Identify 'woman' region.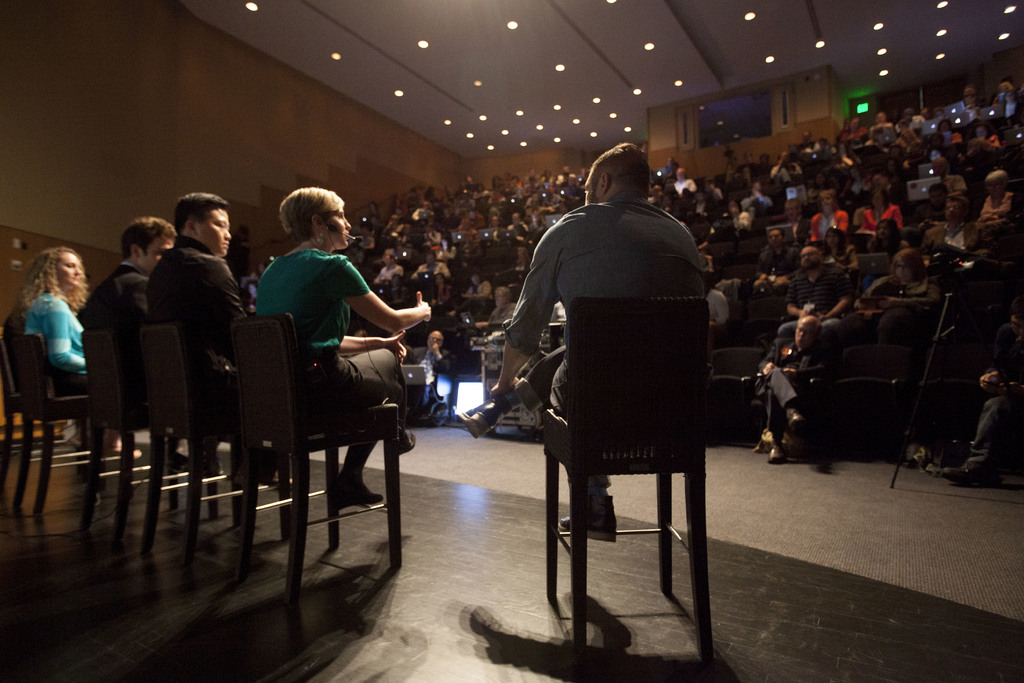
Region: (705,274,728,329).
